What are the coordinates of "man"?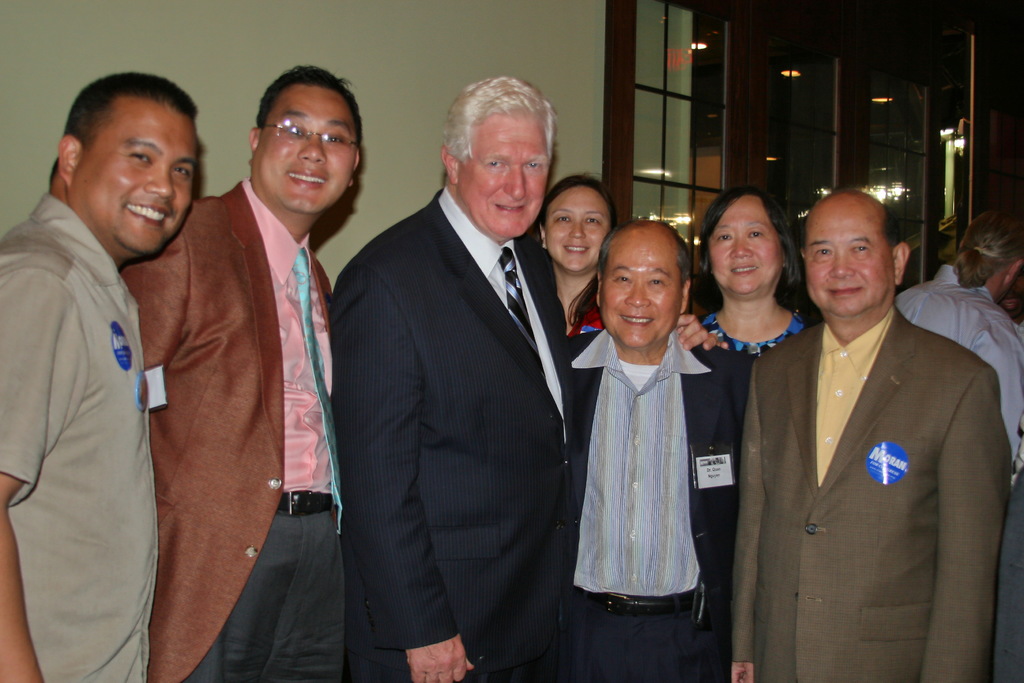
[113,64,360,682].
